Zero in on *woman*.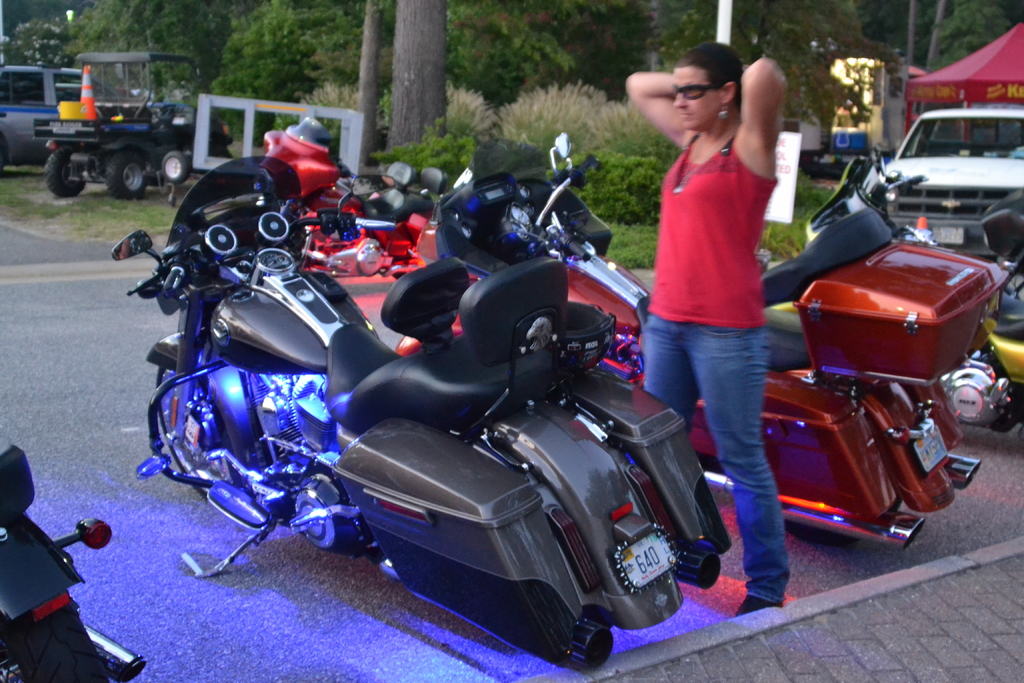
Zeroed in: pyautogui.locateOnScreen(611, 70, 802, 571).
